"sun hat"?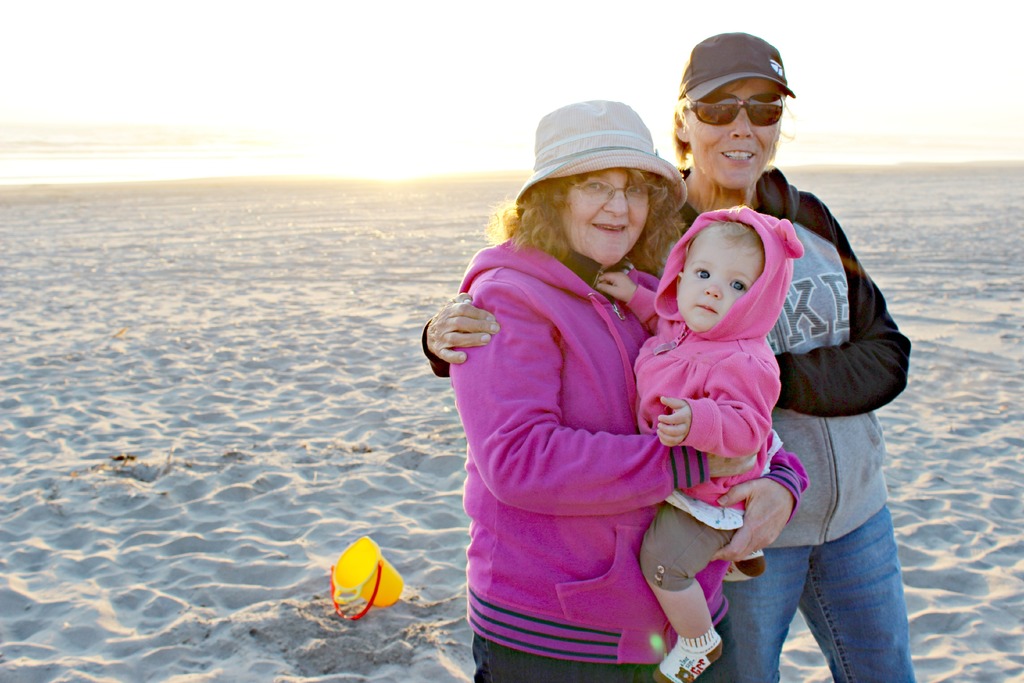
l=518, t=98, r=692, b=227
